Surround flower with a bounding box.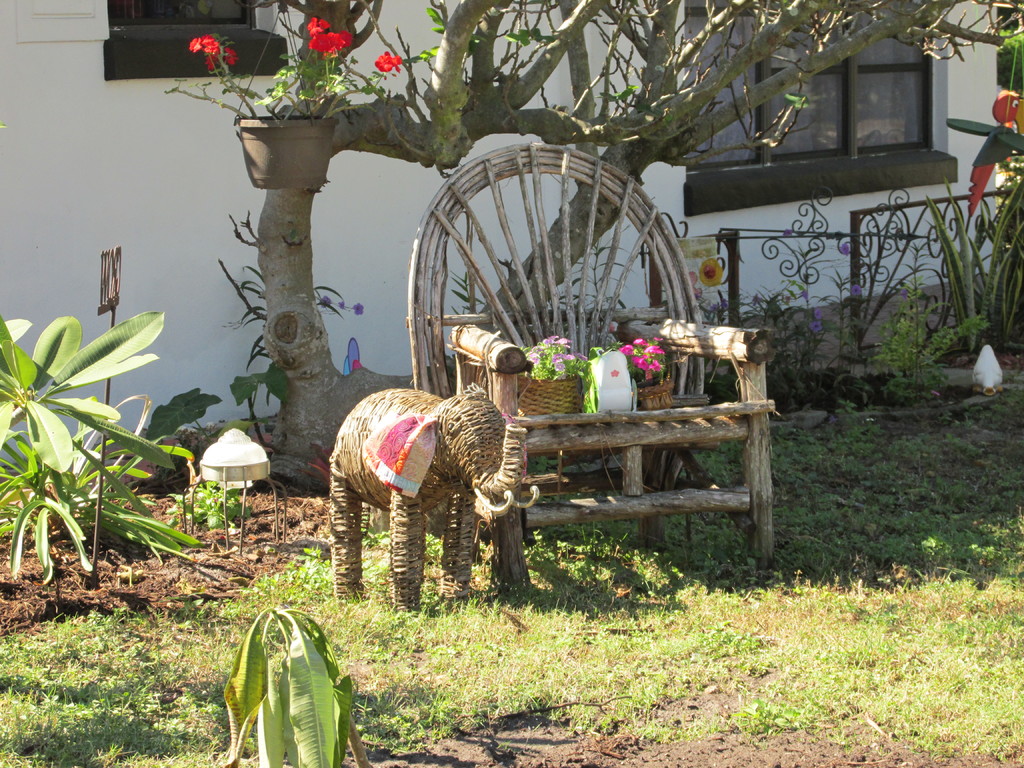
(187,32,221,54).
